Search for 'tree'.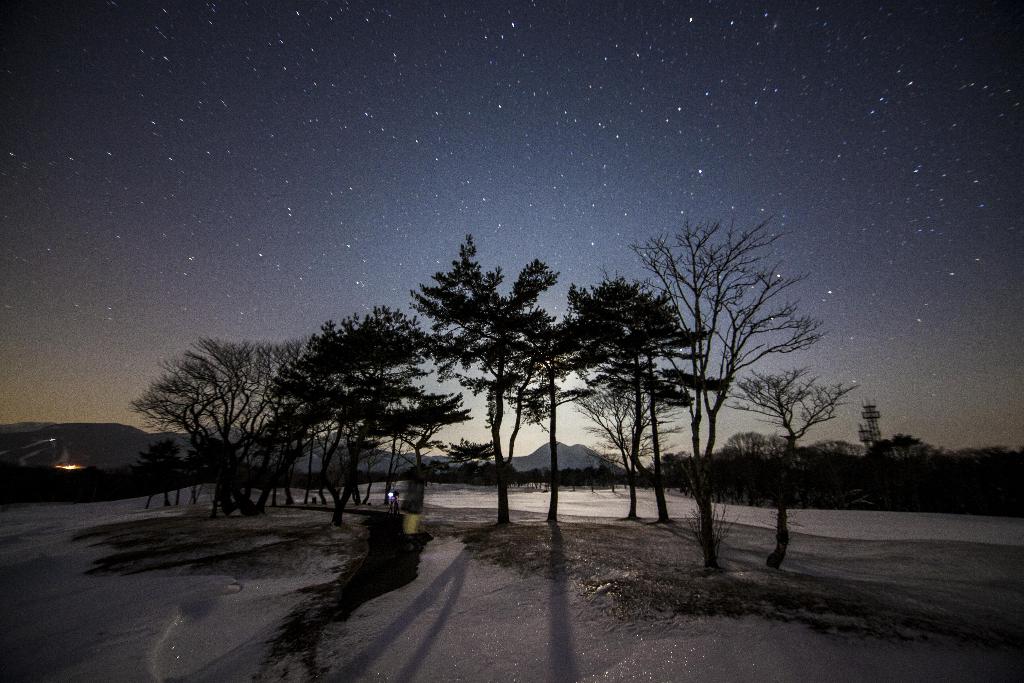
Found at x1=406 y1=226 x2=596 y2=551.
